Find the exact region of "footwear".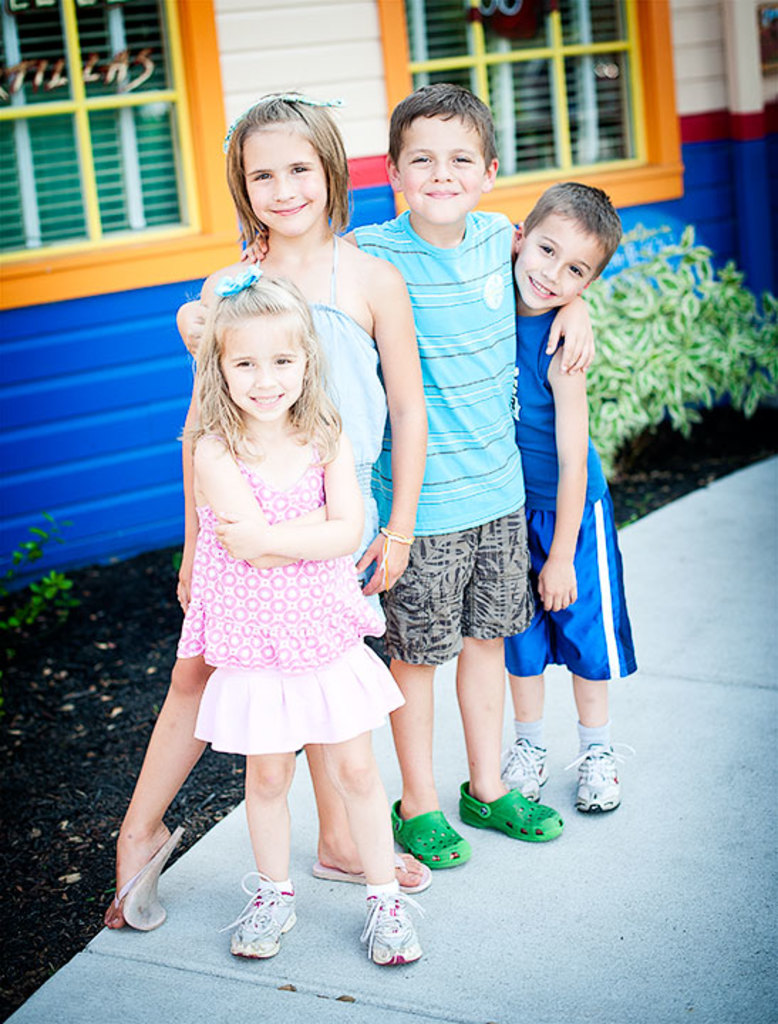
Exact region: Rect(88, 825, 183, 930).
